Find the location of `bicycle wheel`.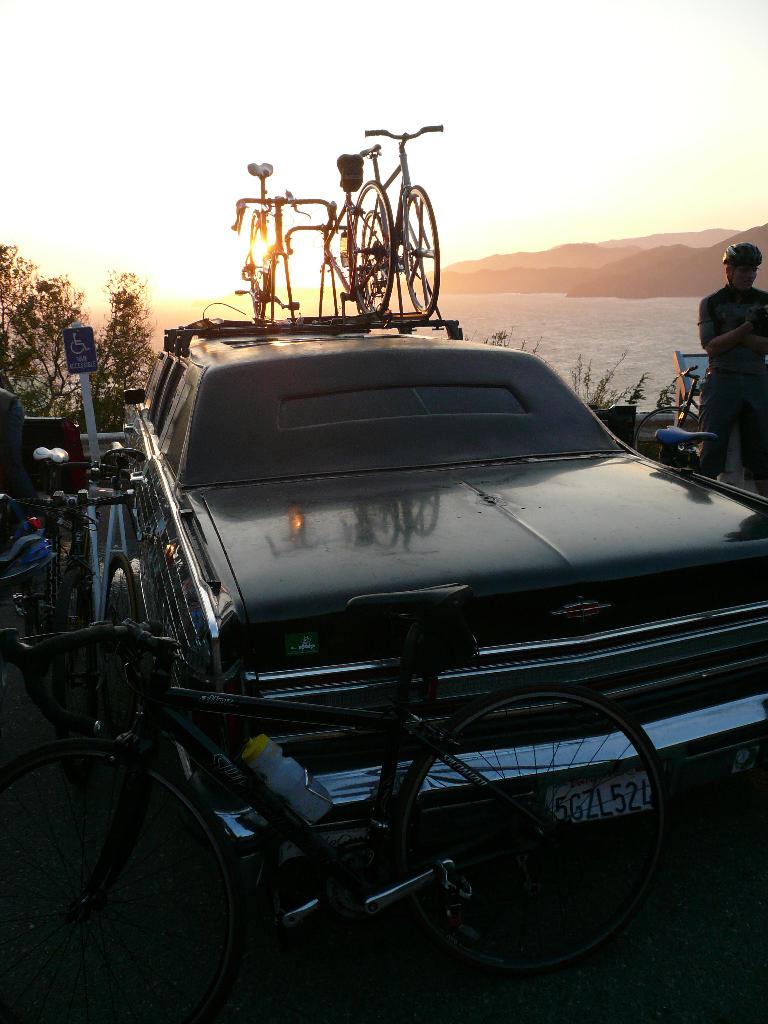
Location: left=394, top=682, right=664, bottom=968.
